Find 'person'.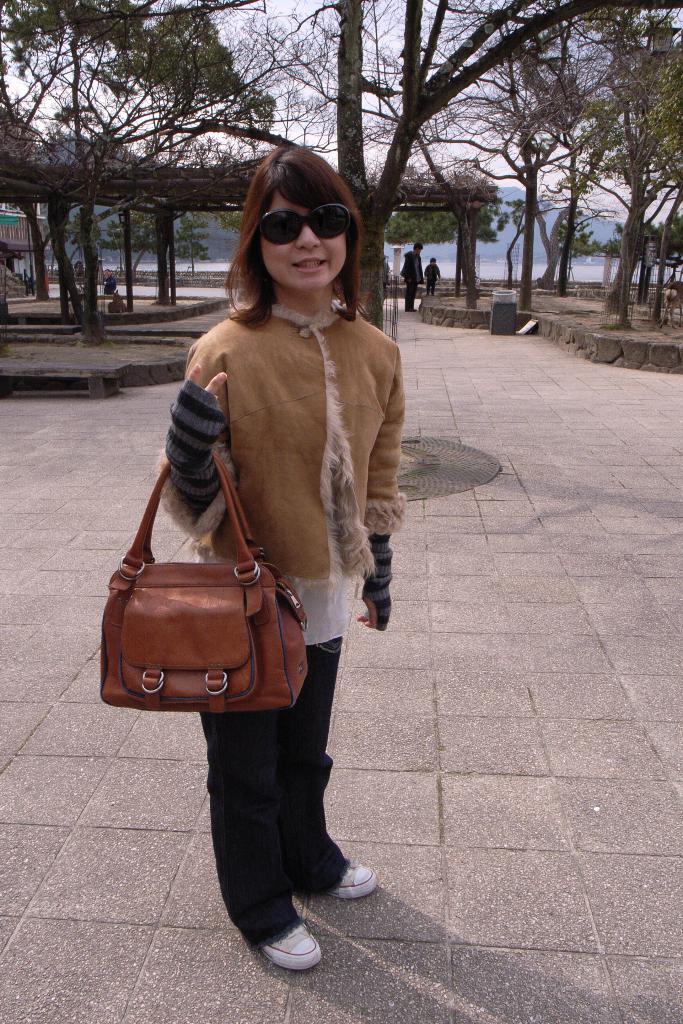
locate(155, 145, 407, 977).
